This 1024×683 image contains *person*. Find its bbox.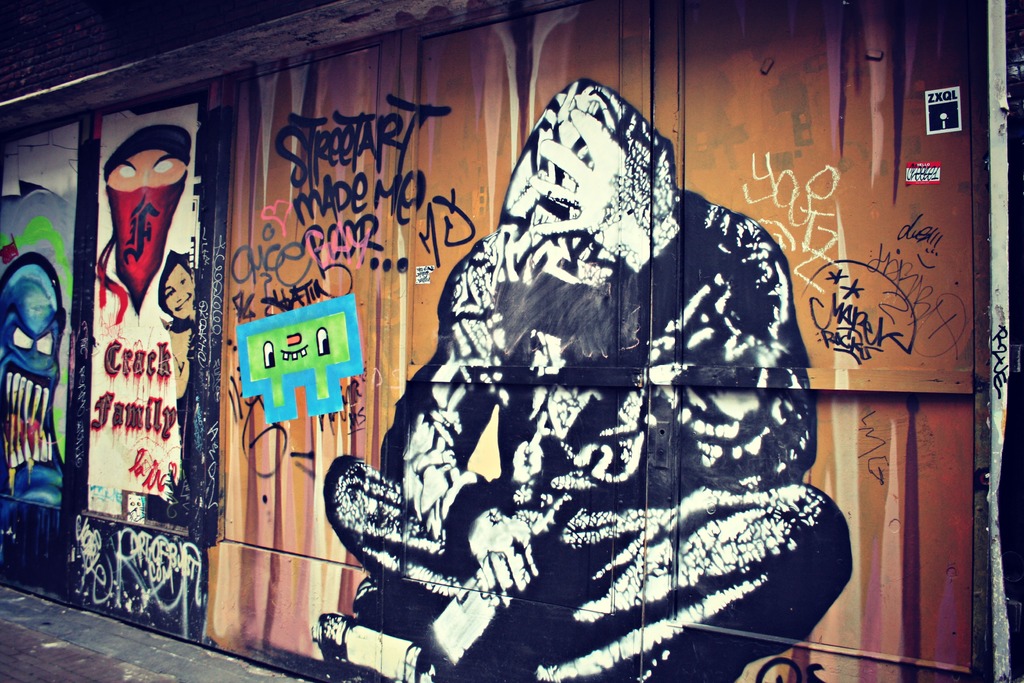
154,255,204,414.
